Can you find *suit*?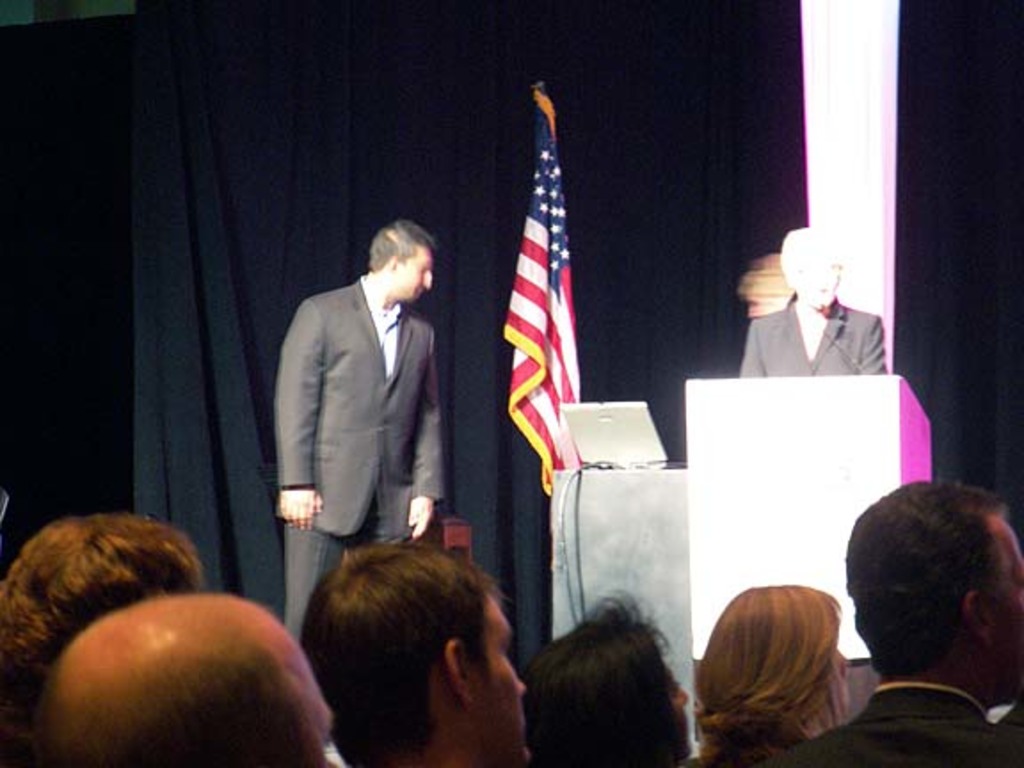
Yes, bounding box: bbox(738, 299, 887, 375).
